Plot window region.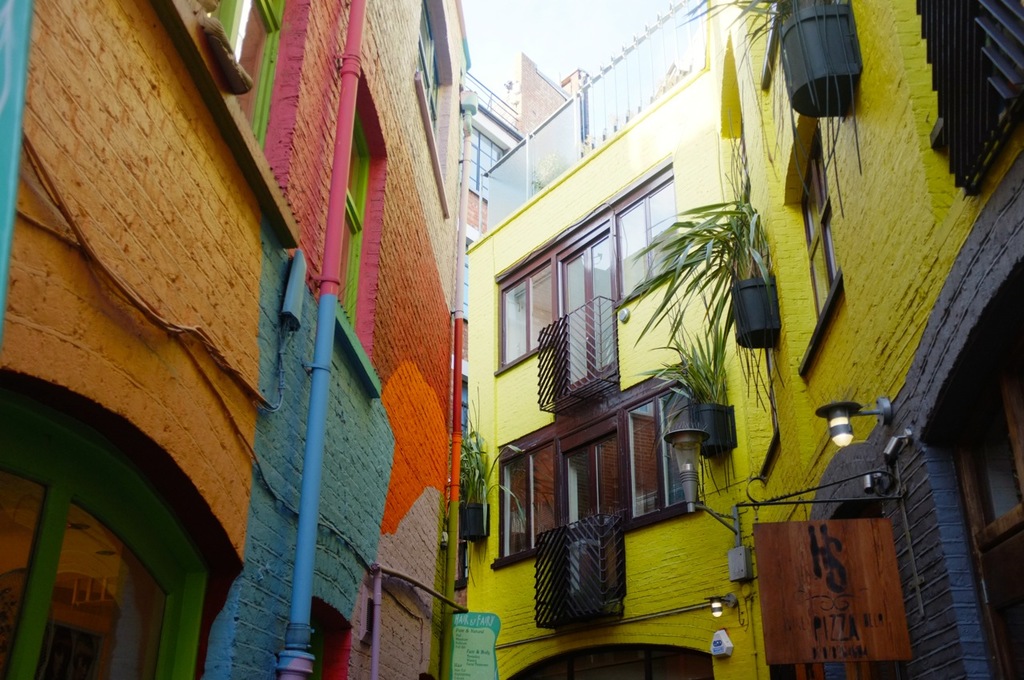
Plotted at {"left": 338, "top": 115, "right": 370, "bottom": 324}.
